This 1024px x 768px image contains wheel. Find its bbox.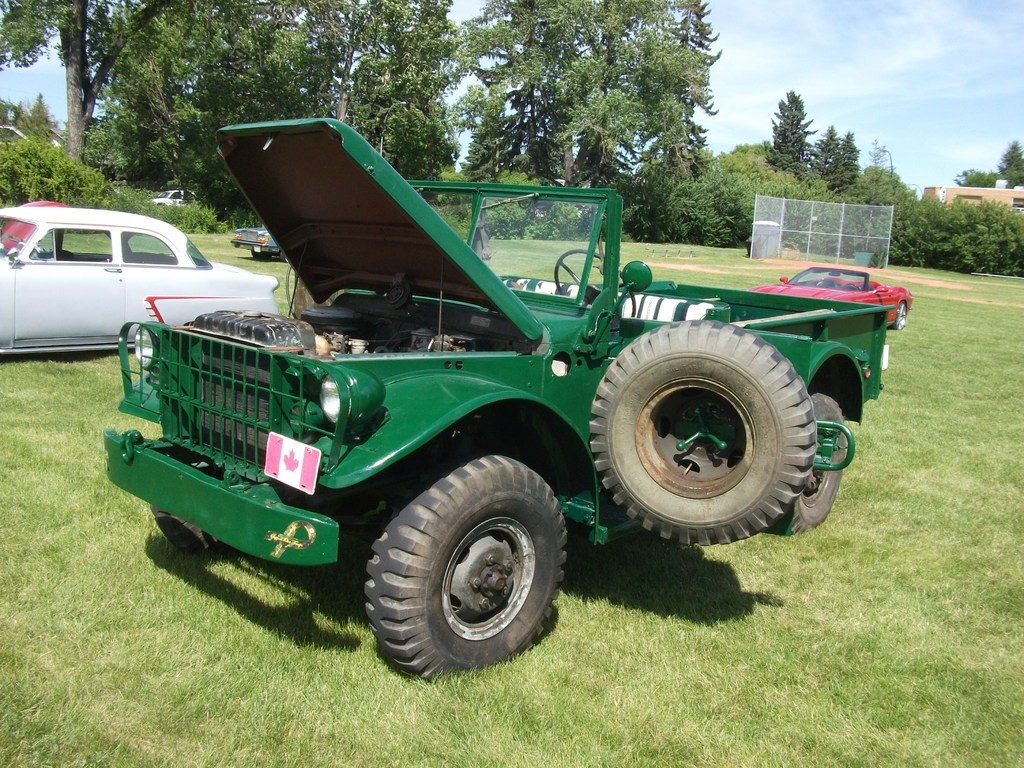
<bbox>589, 318, 813, 544</bbox>.
